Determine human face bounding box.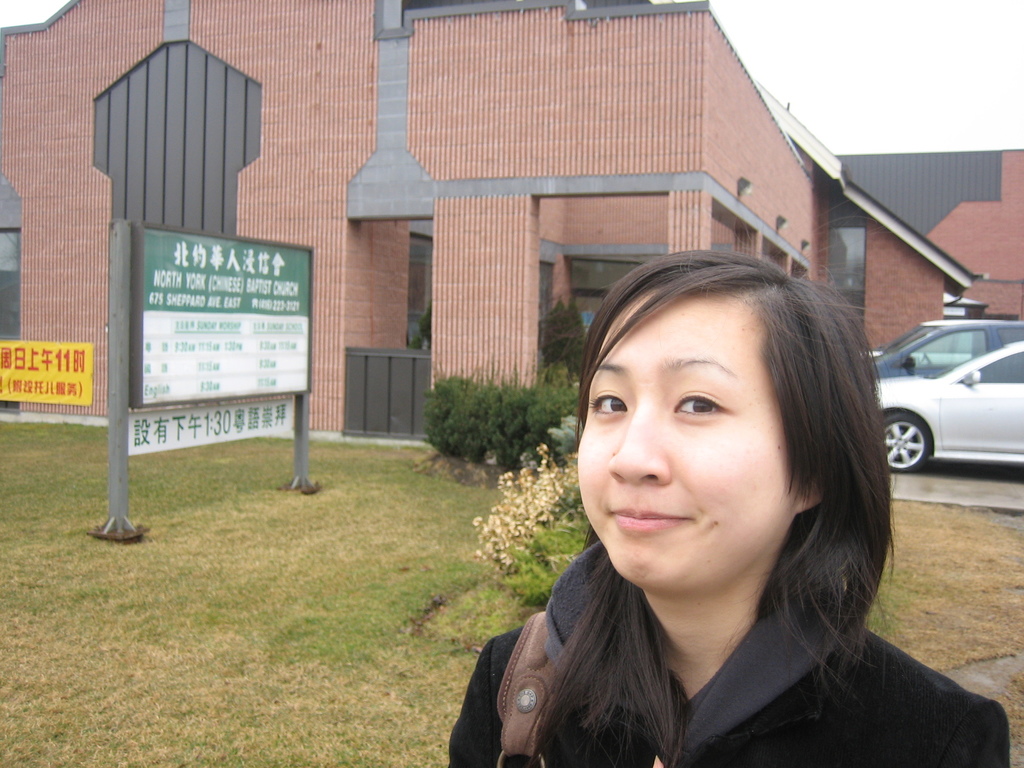
Determined: 574 296 795 577.
